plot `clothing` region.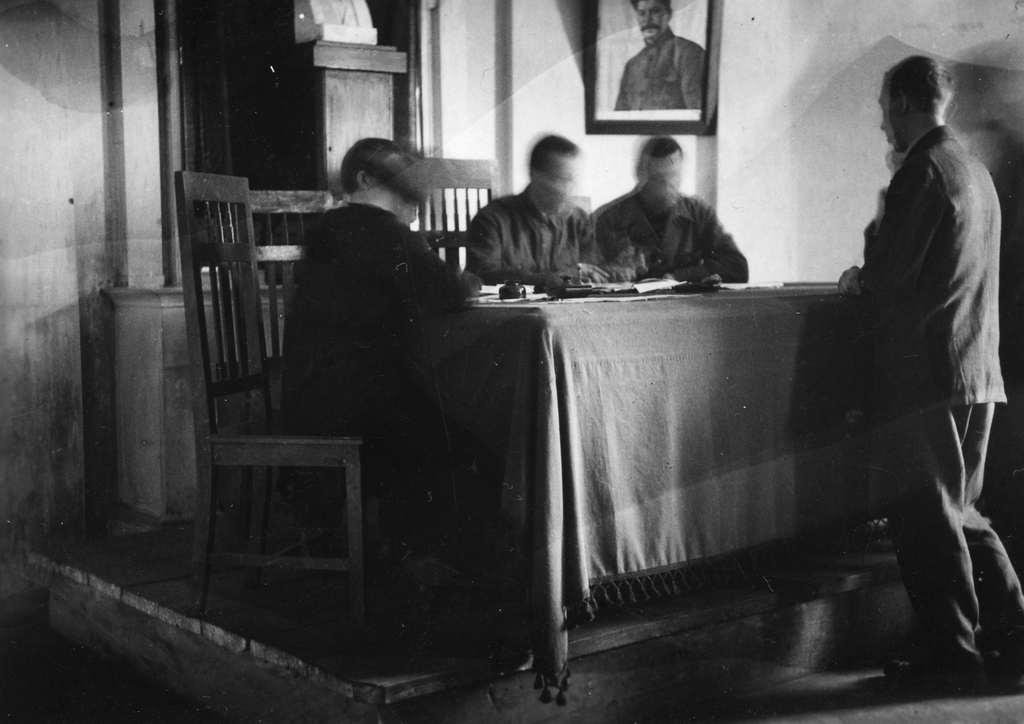
Plotted at {"x1": 279, "y1": 202, "x2": 472, "y2": 438}.
